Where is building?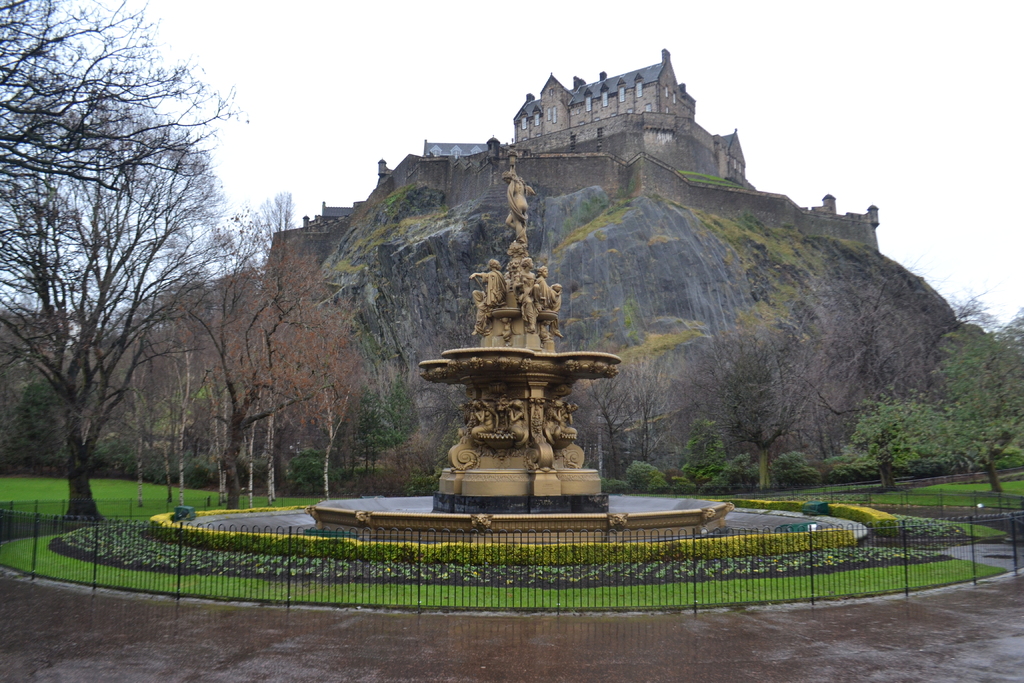
x1=509, y1=46, x2=749, y2=185.
